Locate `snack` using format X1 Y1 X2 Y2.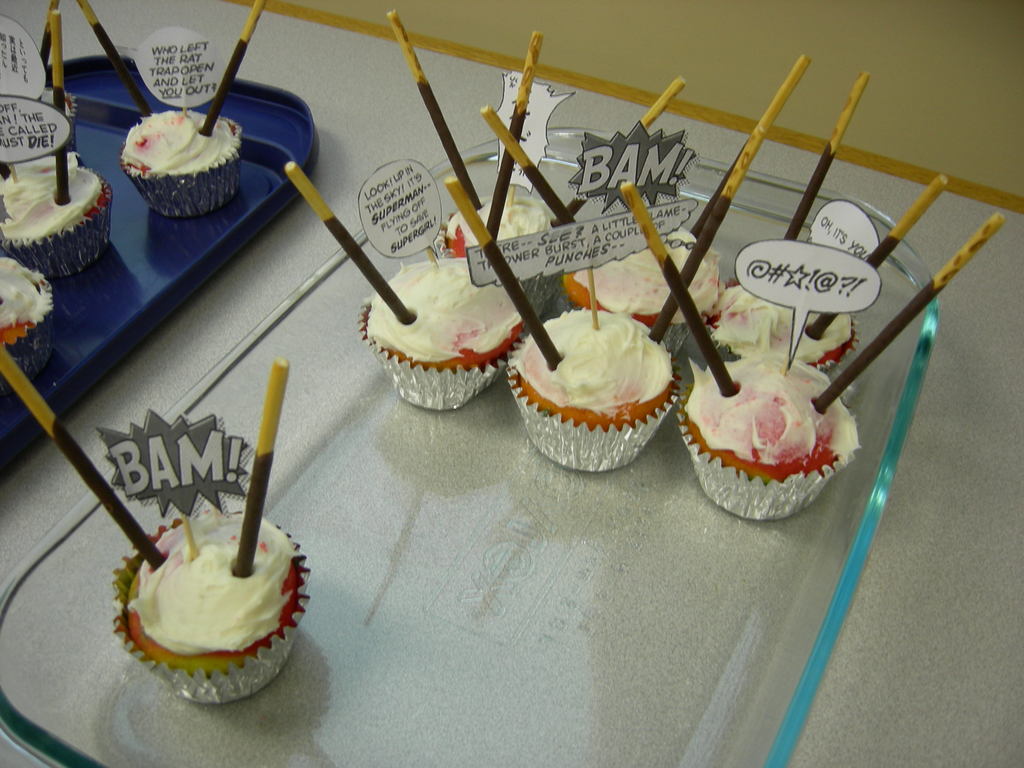
365 249 528 408.
